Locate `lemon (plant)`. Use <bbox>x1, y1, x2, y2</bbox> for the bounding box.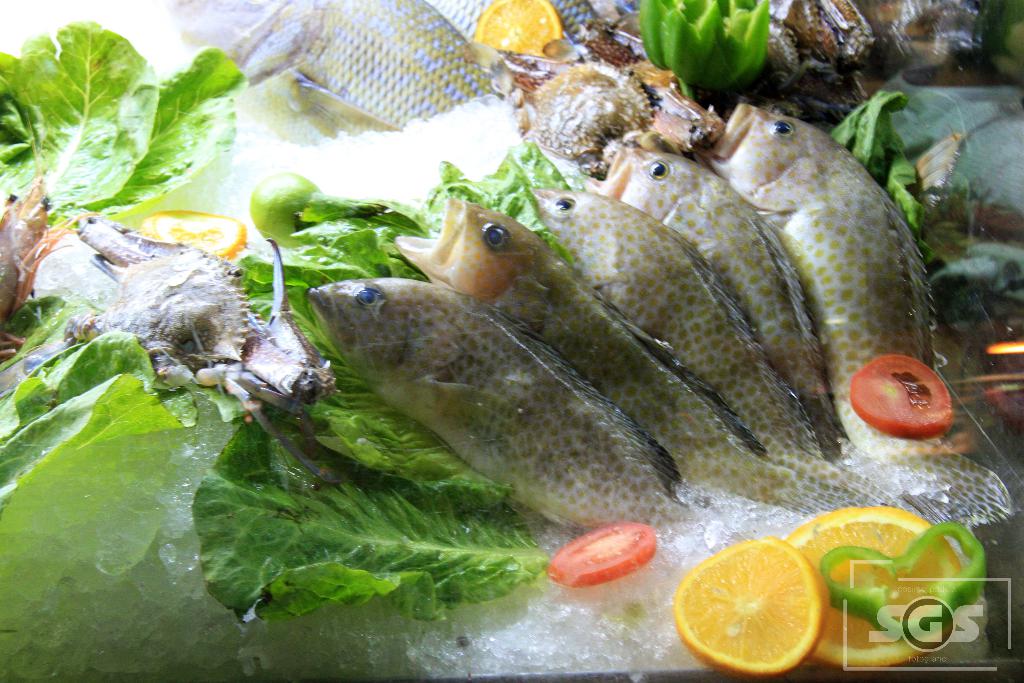
<bbox>119, 214, 250, 267</bbox>.
